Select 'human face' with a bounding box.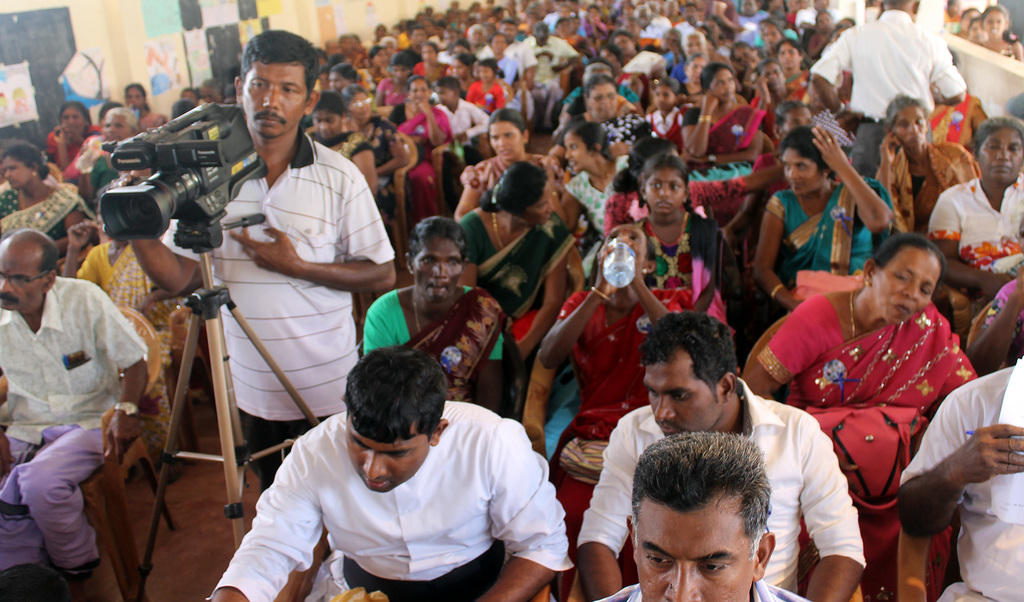
(left=588, top=84, right=619, bottom=119).
